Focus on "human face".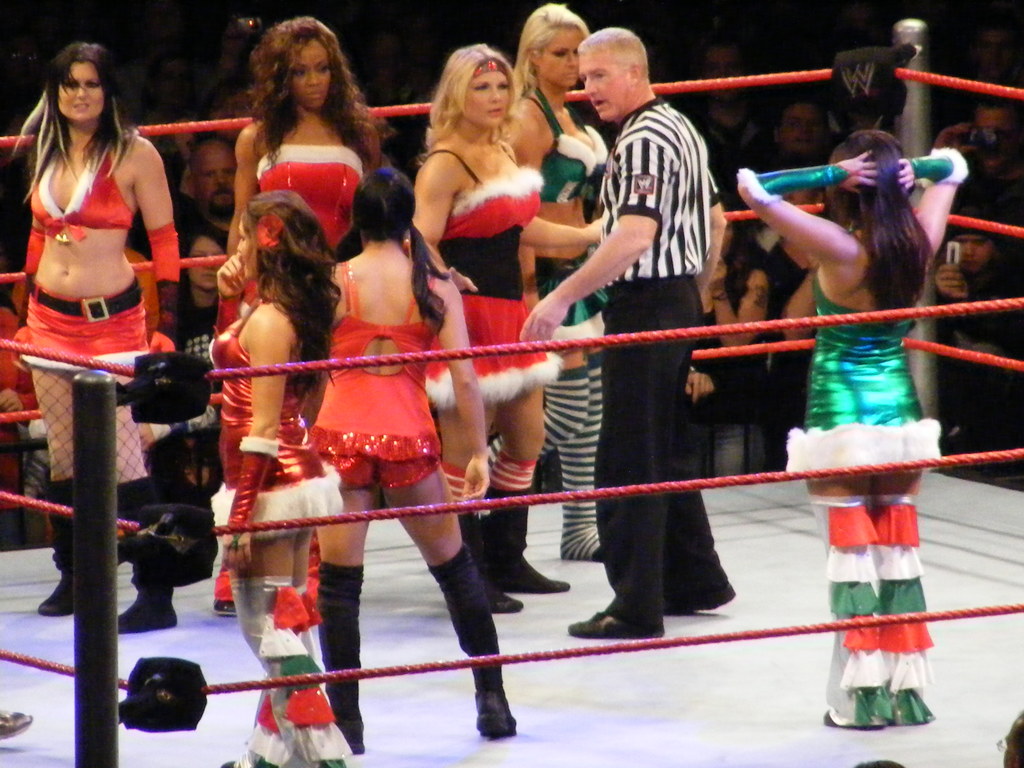
Focused at {"x1": 59, "y1": 60, "x2": 106, "y2": 122}.
